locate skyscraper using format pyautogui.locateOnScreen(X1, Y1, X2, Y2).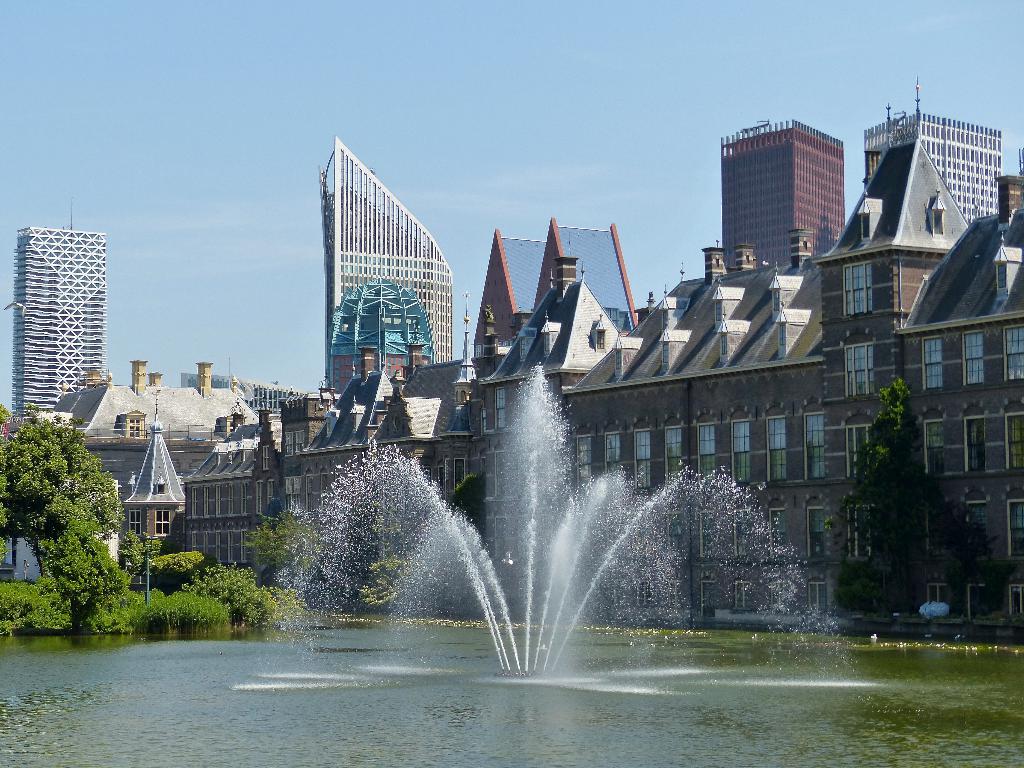
pyautogui.locateOnScreen(857, 105, 1001, 218).
